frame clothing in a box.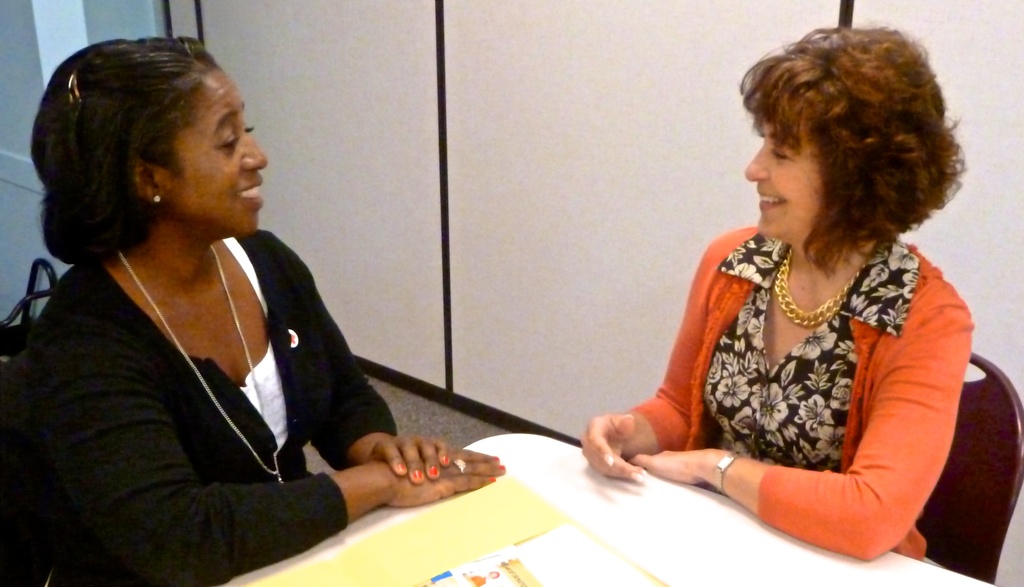
region(655, 205, 972, 545).
